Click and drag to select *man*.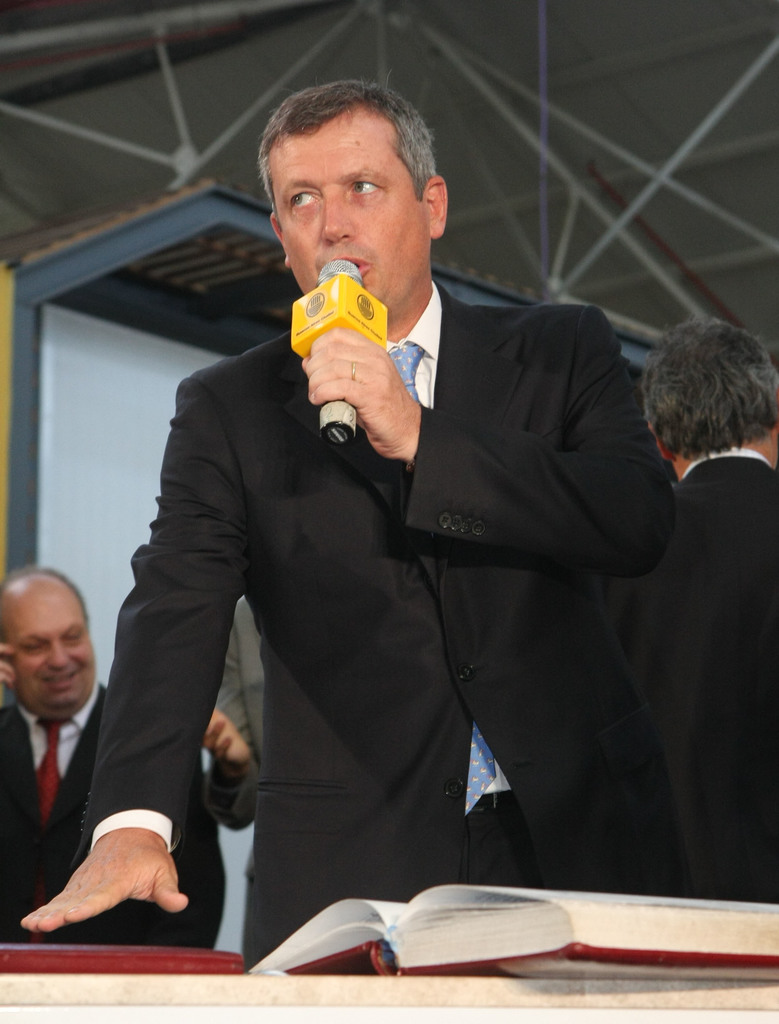
Selection: crop(77, 82, 700, 956).
